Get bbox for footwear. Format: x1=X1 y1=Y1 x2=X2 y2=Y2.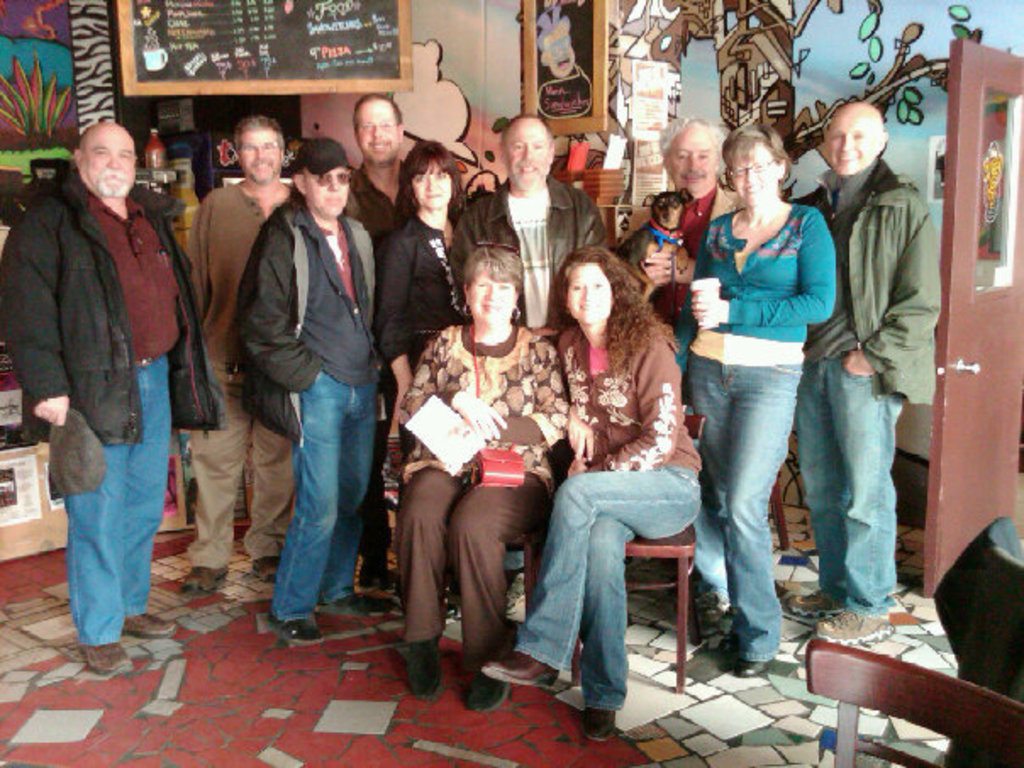
x1=275 y1=610 x2=327 y2=644.
